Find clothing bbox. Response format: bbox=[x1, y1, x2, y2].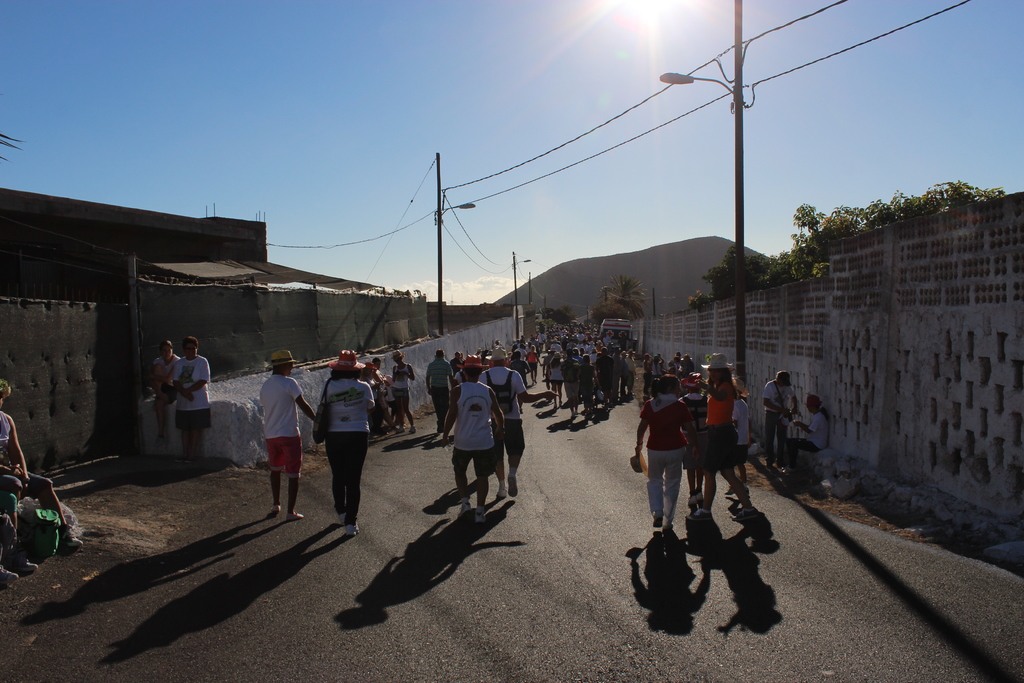
bbox=[173, 352, 213, 430].
